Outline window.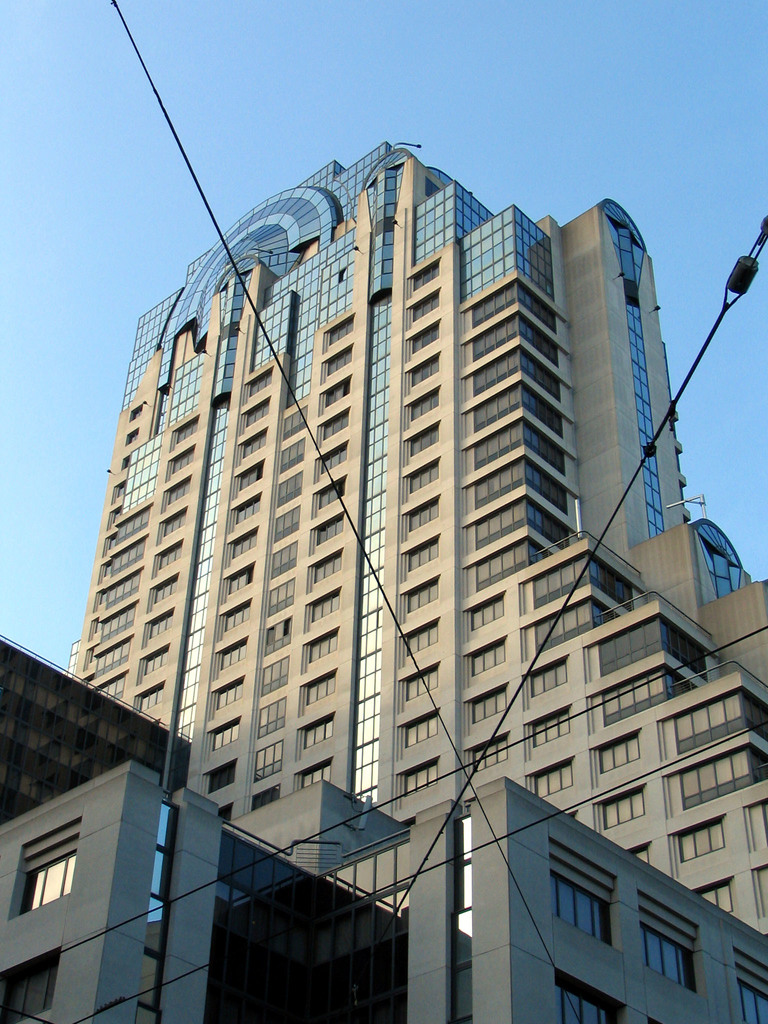
Outline: {"x1": 264, "y1": 615, "x2": 292, "y2": 653}.
